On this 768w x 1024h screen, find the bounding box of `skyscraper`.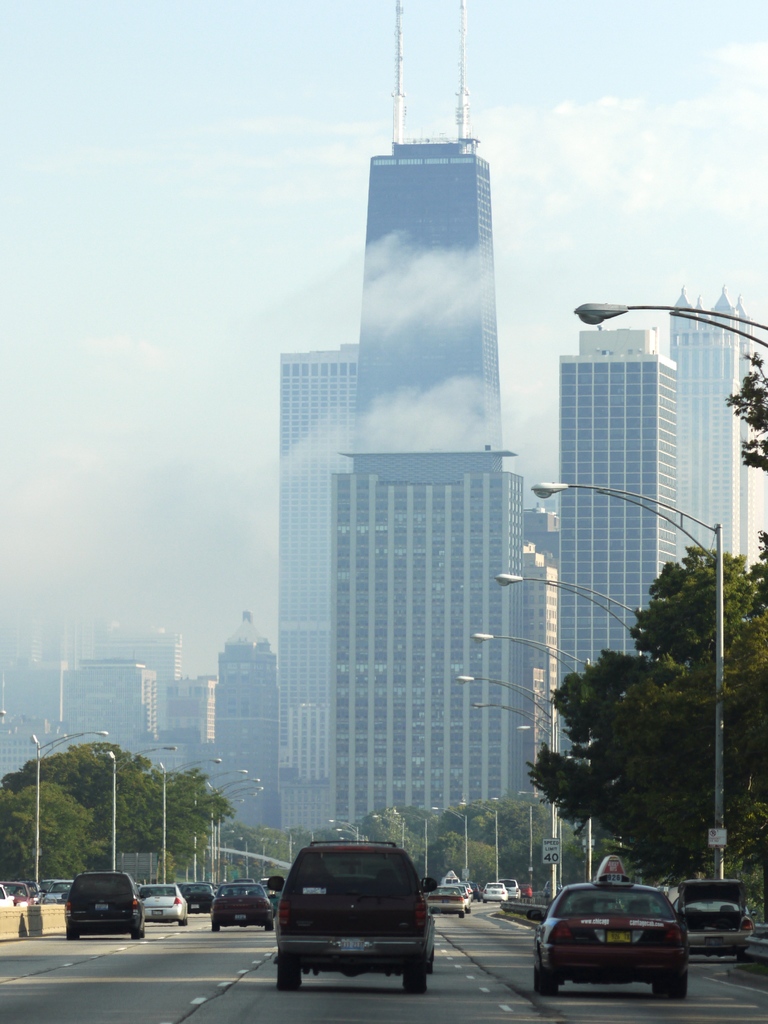
Bounding box: select_region(95, 618, 176, 668).
